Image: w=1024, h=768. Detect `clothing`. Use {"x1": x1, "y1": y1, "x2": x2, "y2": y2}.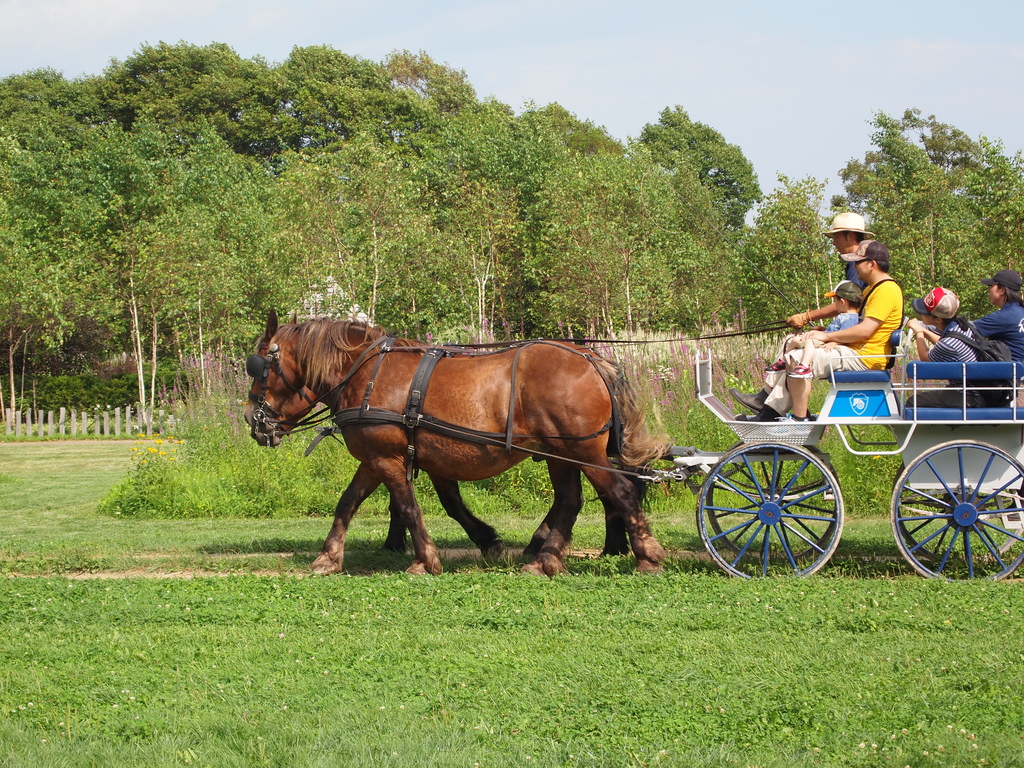
{"x1": 905, "y1": 317, "x2": 1003, "y2": 408}.
